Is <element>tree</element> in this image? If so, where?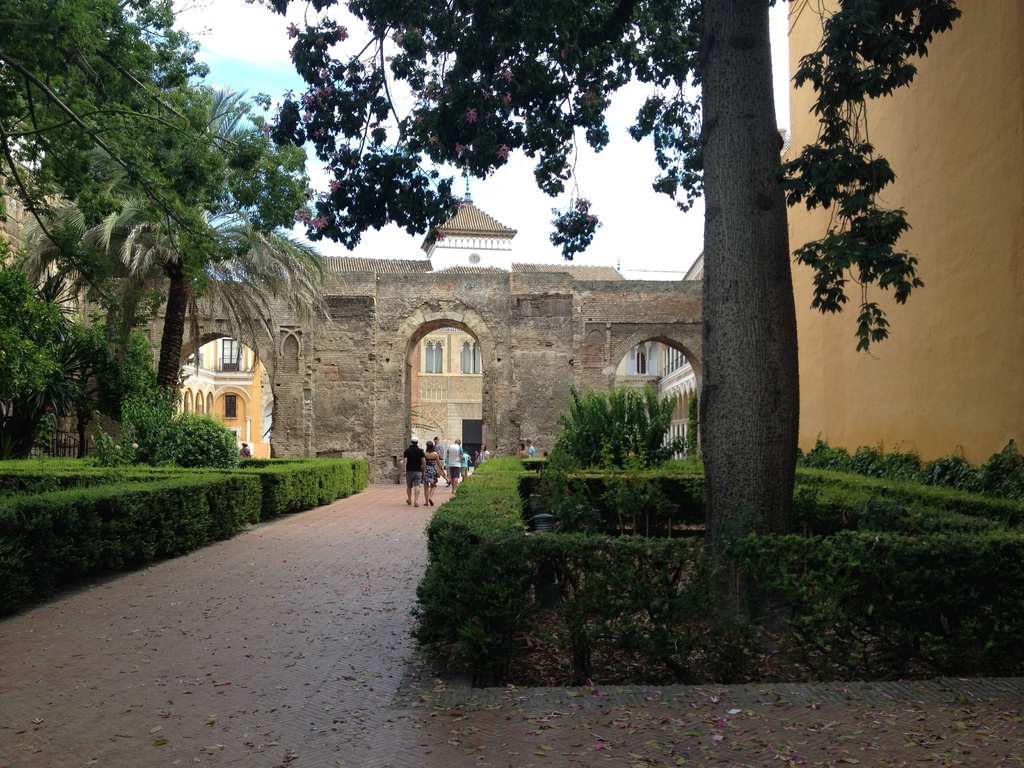
Yes, at (268,0,968,635).
